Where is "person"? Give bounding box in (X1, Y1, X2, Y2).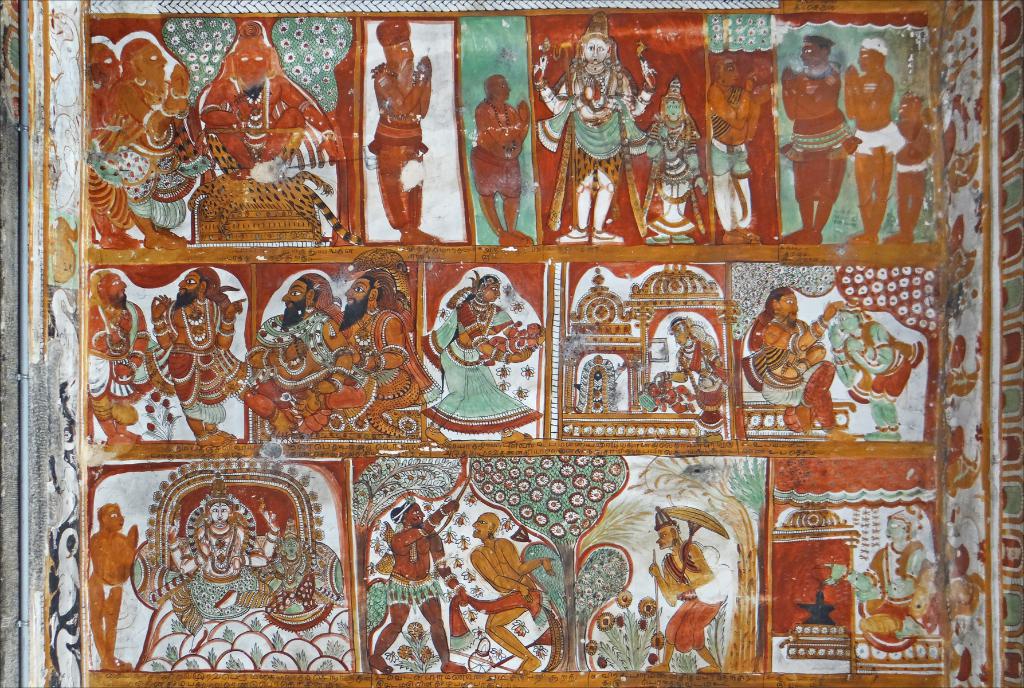
(841, 28, 900, 247).
